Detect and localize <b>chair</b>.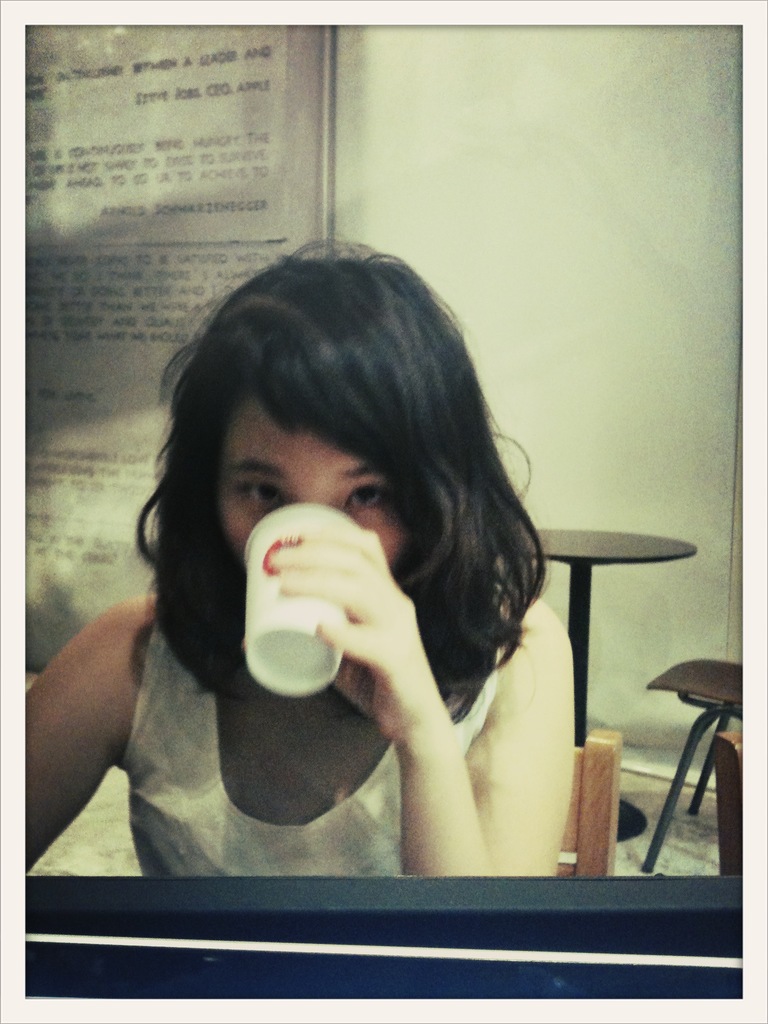
Localized at x1=712 y1=732 x2=744 y2=877.
